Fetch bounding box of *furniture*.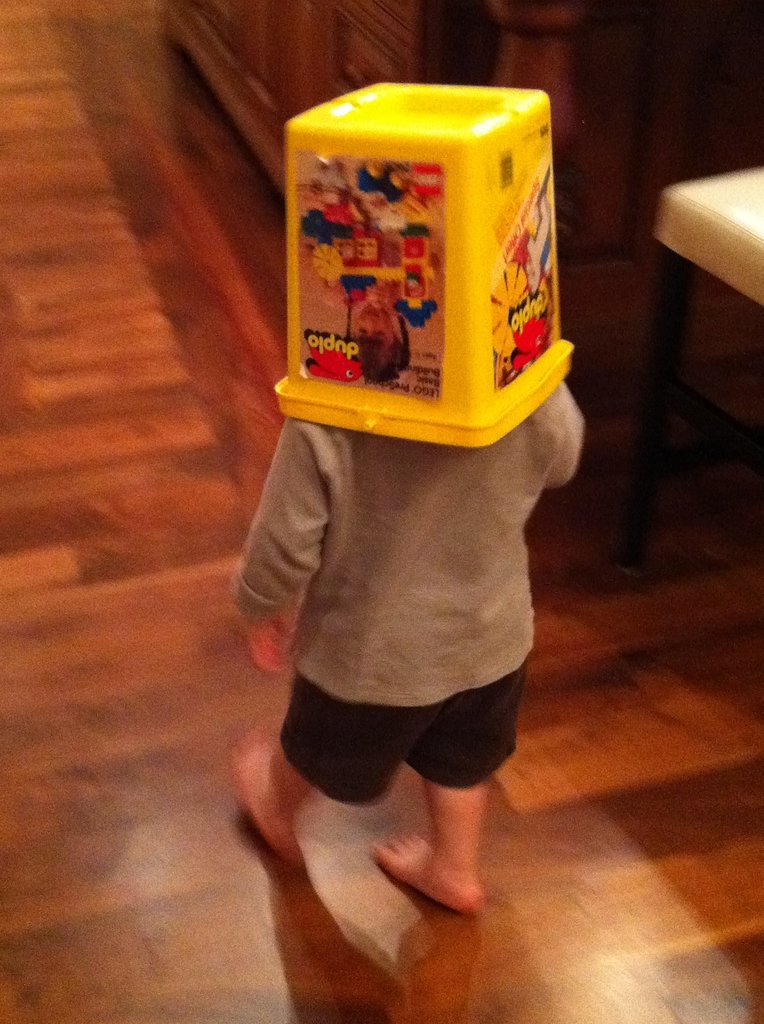
Bbox: locate(163, 0, 757, 428).
